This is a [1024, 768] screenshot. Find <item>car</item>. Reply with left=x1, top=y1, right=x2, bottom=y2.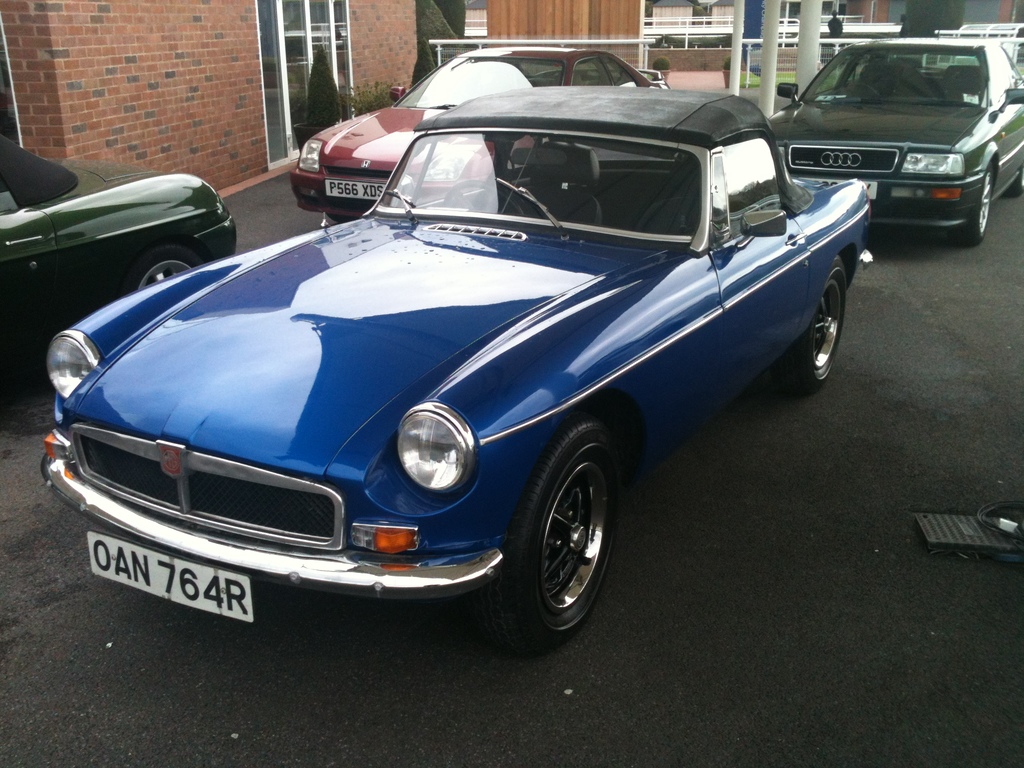
left=957, top=24, right=1023, bottom=70.
